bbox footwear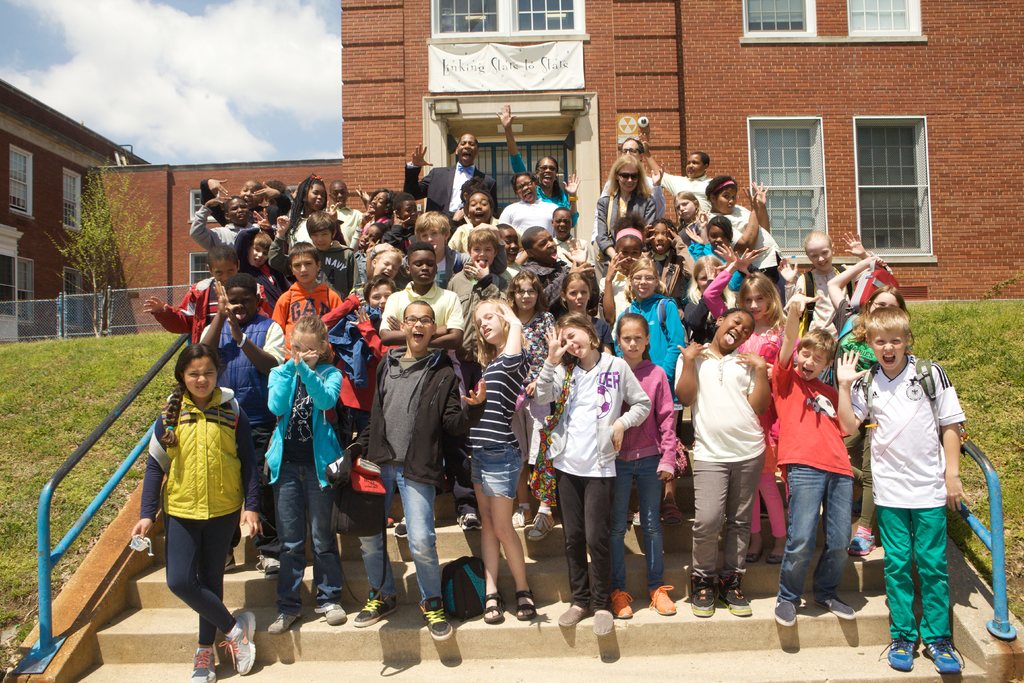
(x1=452, y1=499, x2=481, y2=533)
